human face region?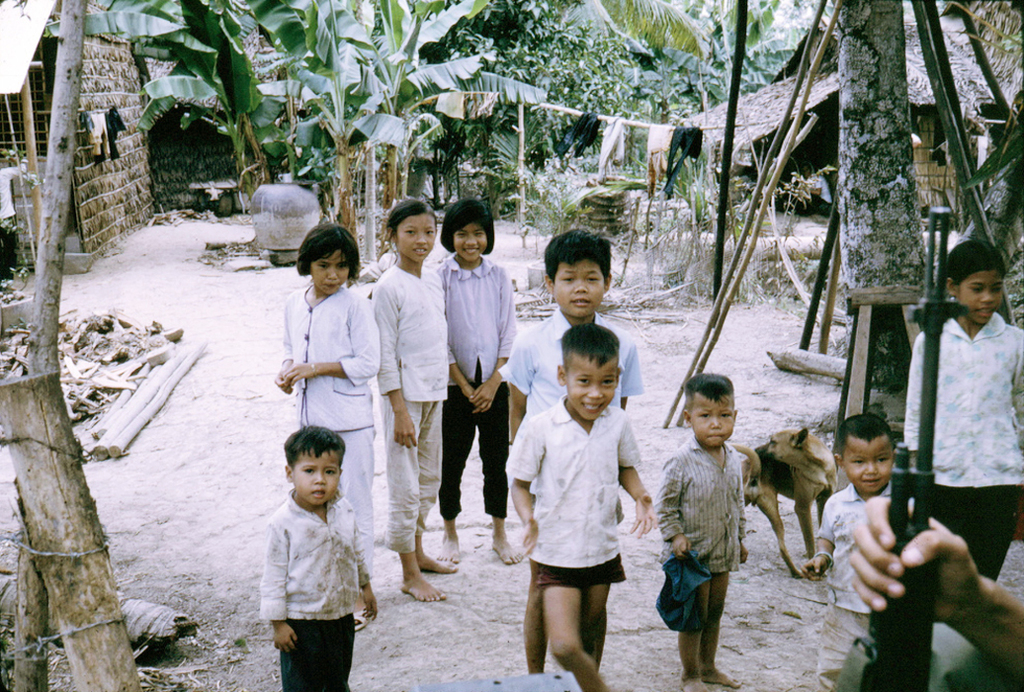
(393,216,434,264)
